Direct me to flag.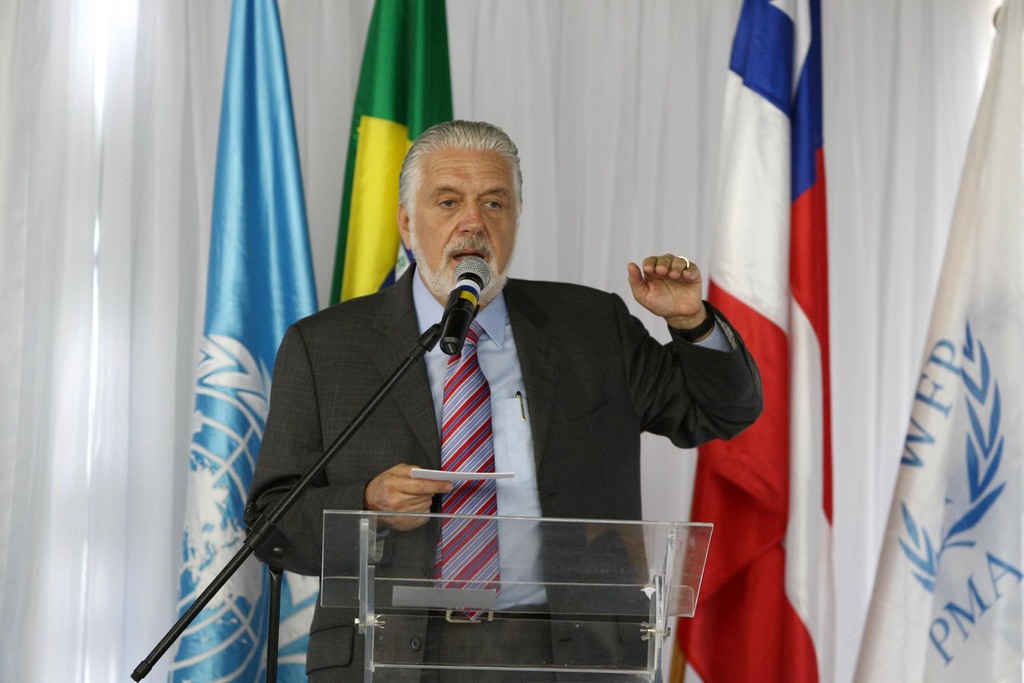
Direction: box(847, 0, 1023, 682).
